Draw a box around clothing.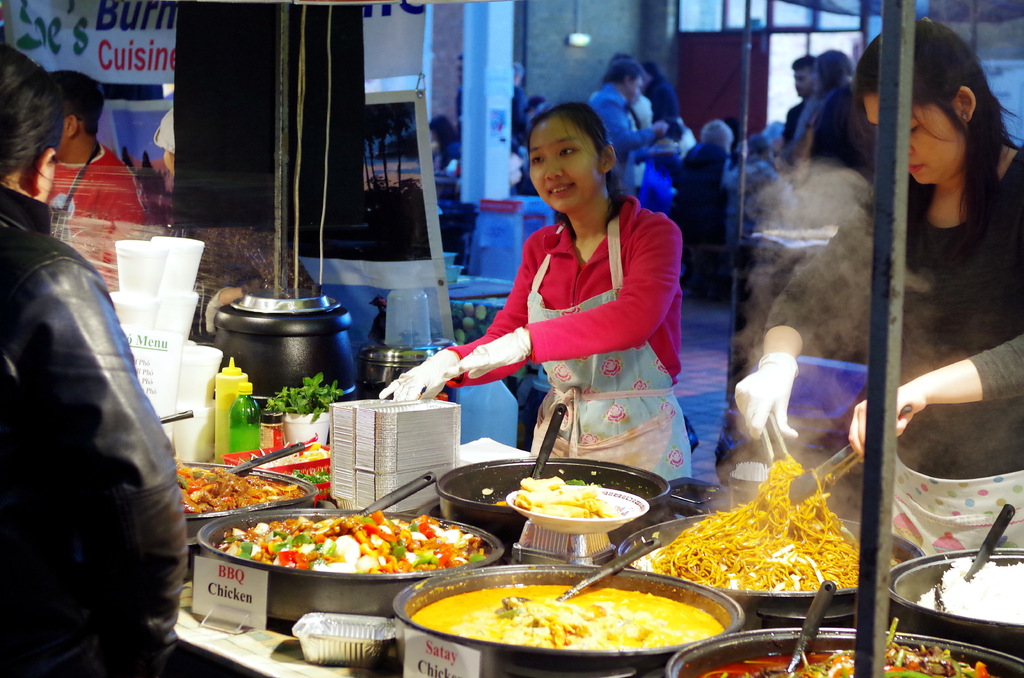
(652,74,680,136).
